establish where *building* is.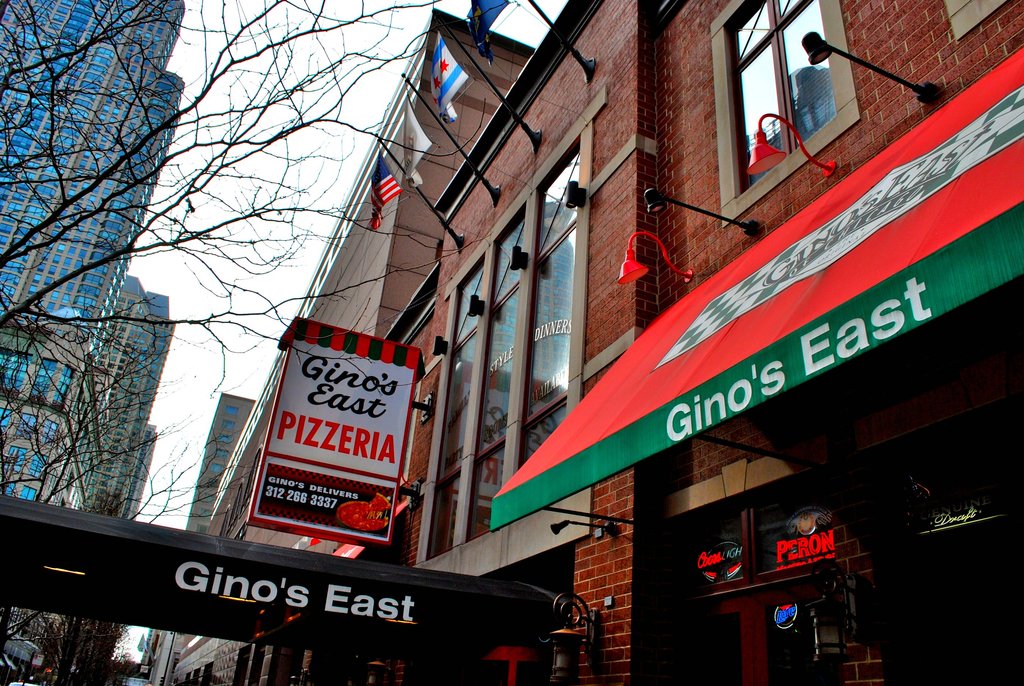
Established at {"x1": 170, "y1": 8, "x2": 532, "y2": 685}.
